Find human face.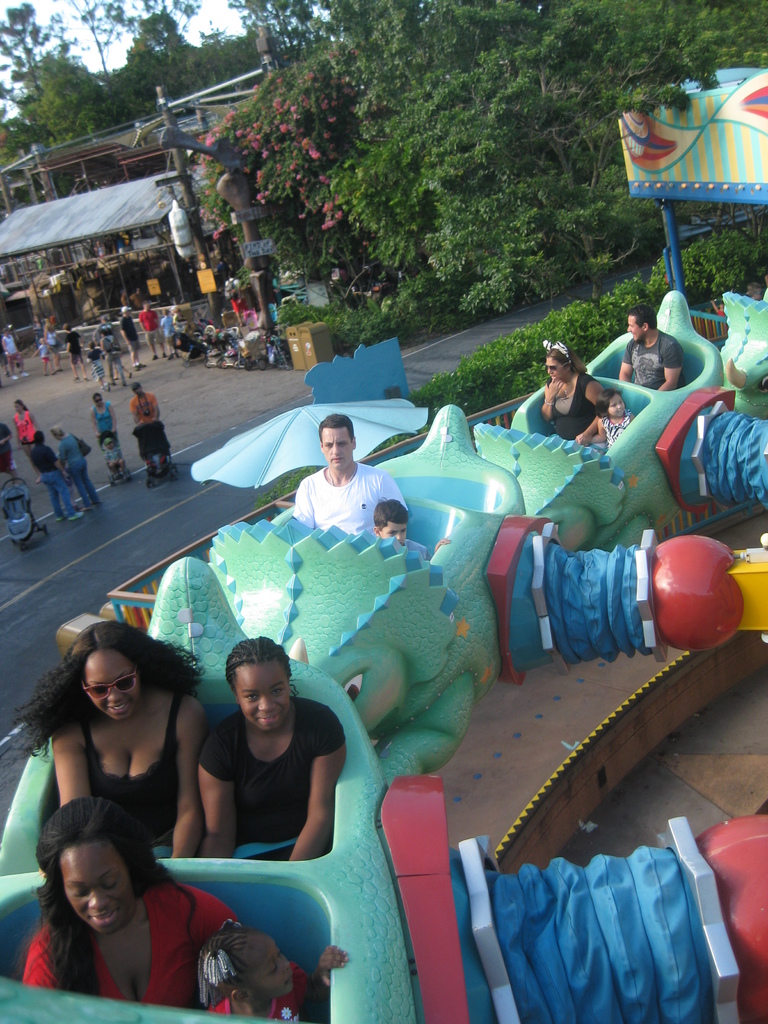
{"x1": 611, "y1": 394, "x2": 623, "y2": 415}.
